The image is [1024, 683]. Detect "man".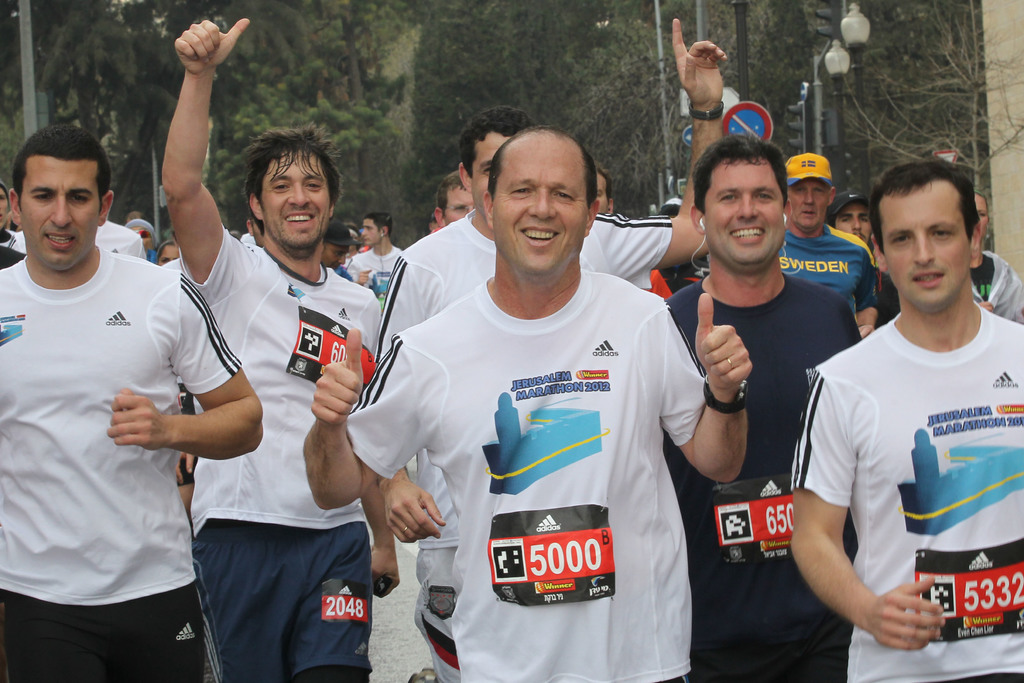
Detection: [323, 217, 362, 279].
